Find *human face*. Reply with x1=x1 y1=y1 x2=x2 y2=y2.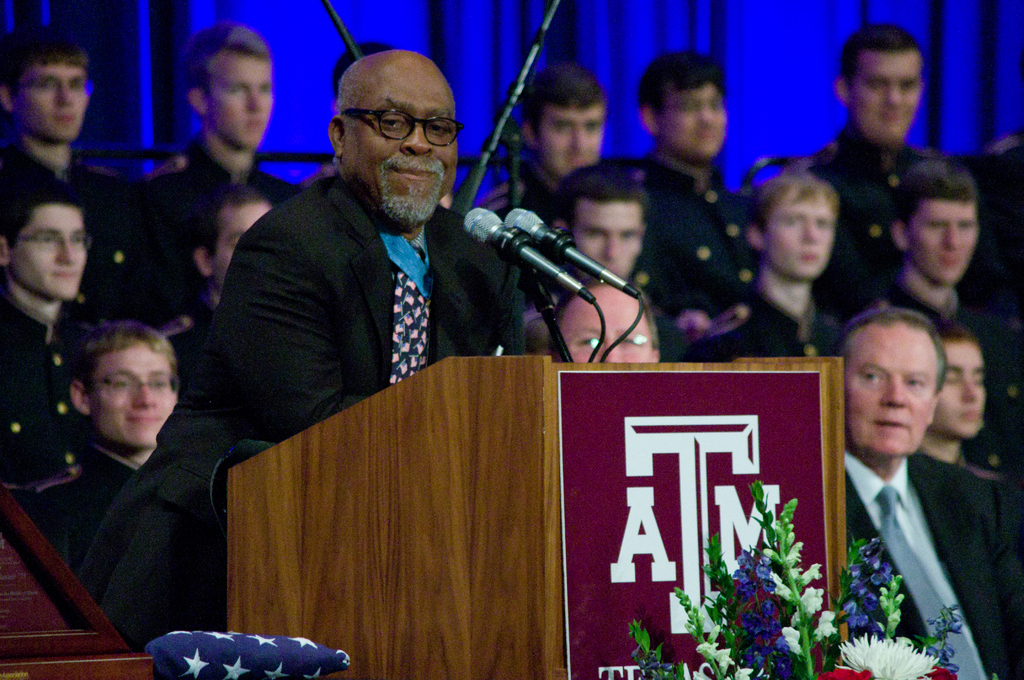
x1=346 y1=54 x2=460 y2=222.
